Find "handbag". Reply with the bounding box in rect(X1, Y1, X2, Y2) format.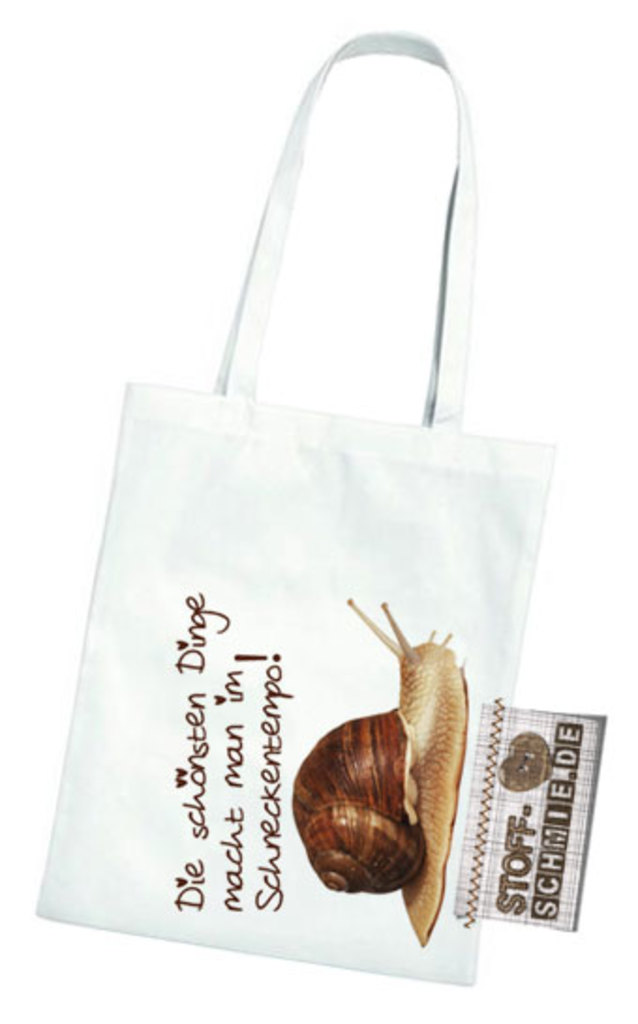
rect(28, 26, 557, 990).
